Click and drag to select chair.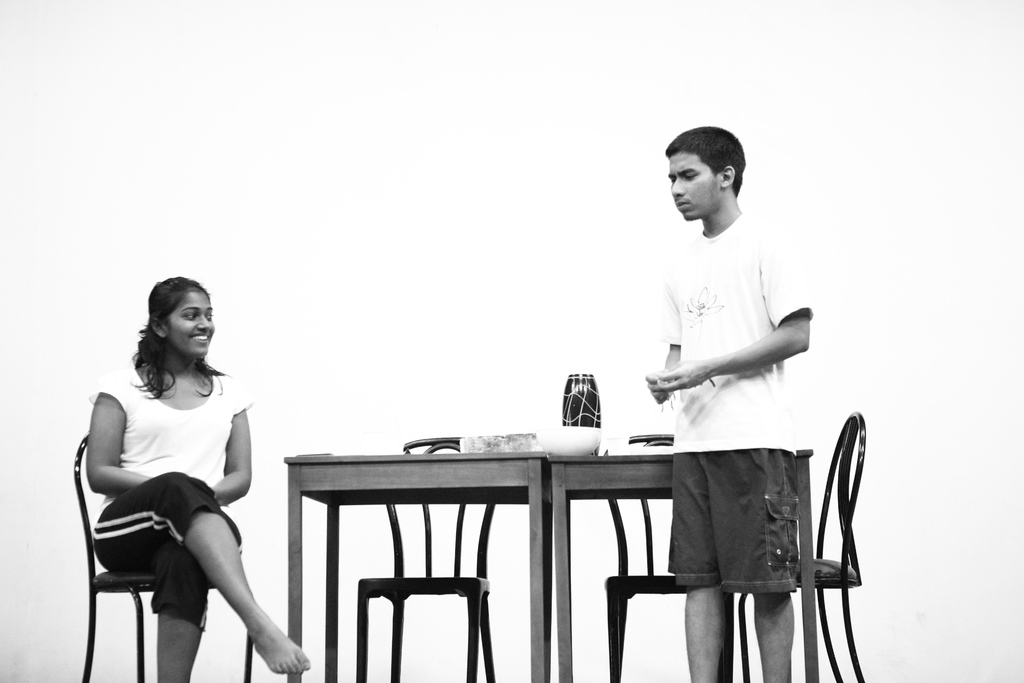
Selection: bbox=(604, 436, 736, 682).
